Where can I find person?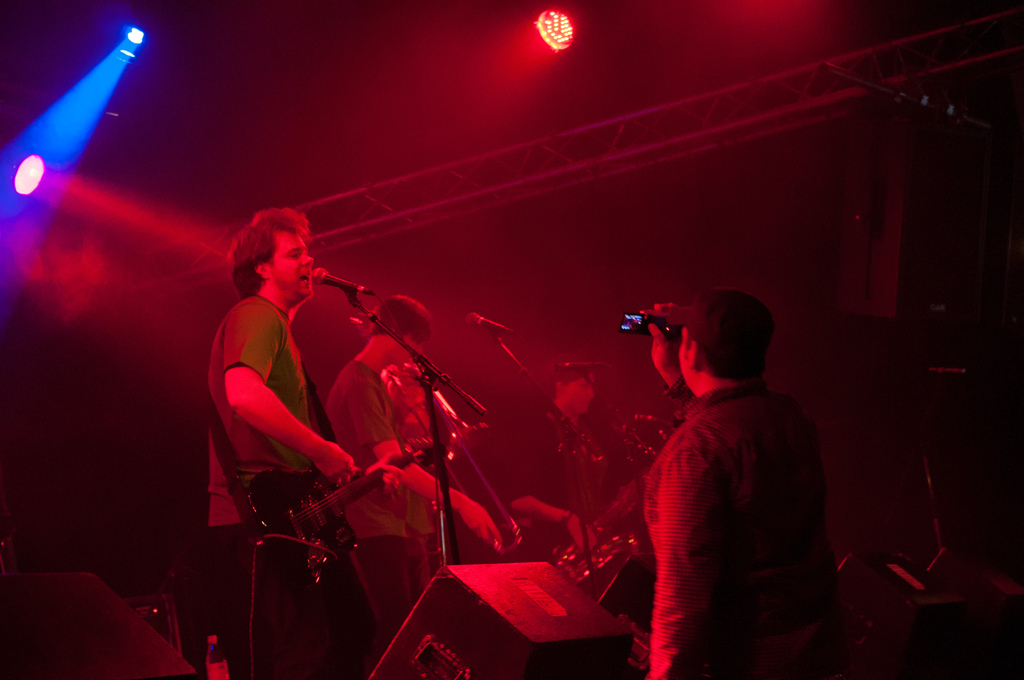
You can find it at (323,291,504,639).
